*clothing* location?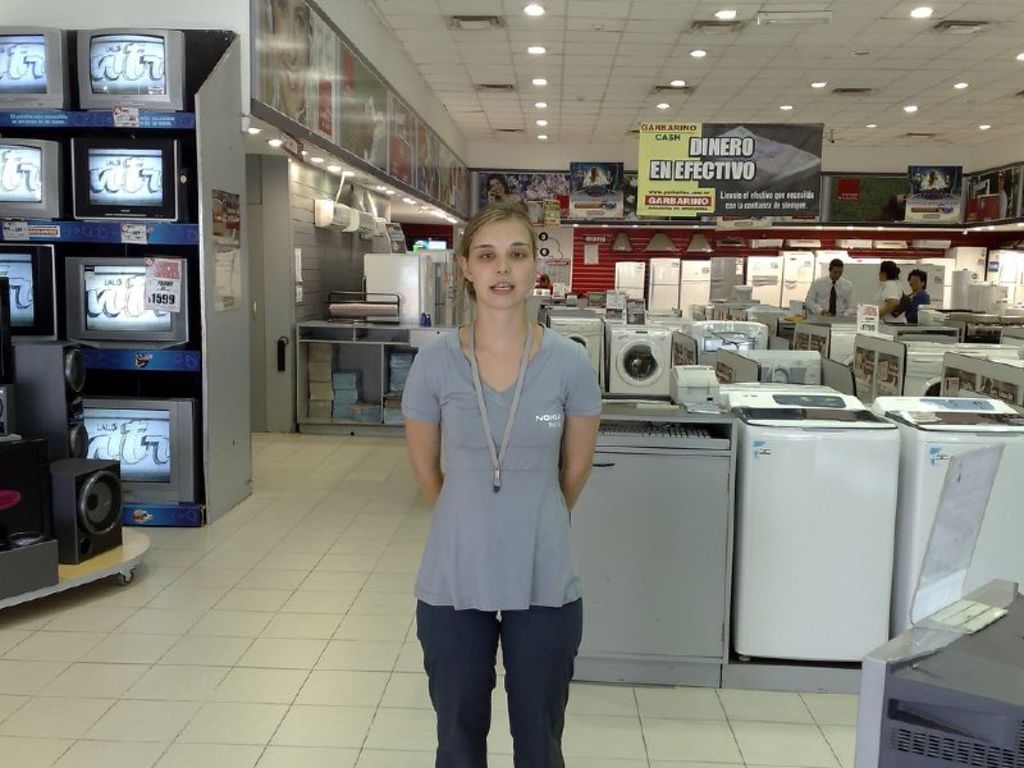
401 325 594 767
